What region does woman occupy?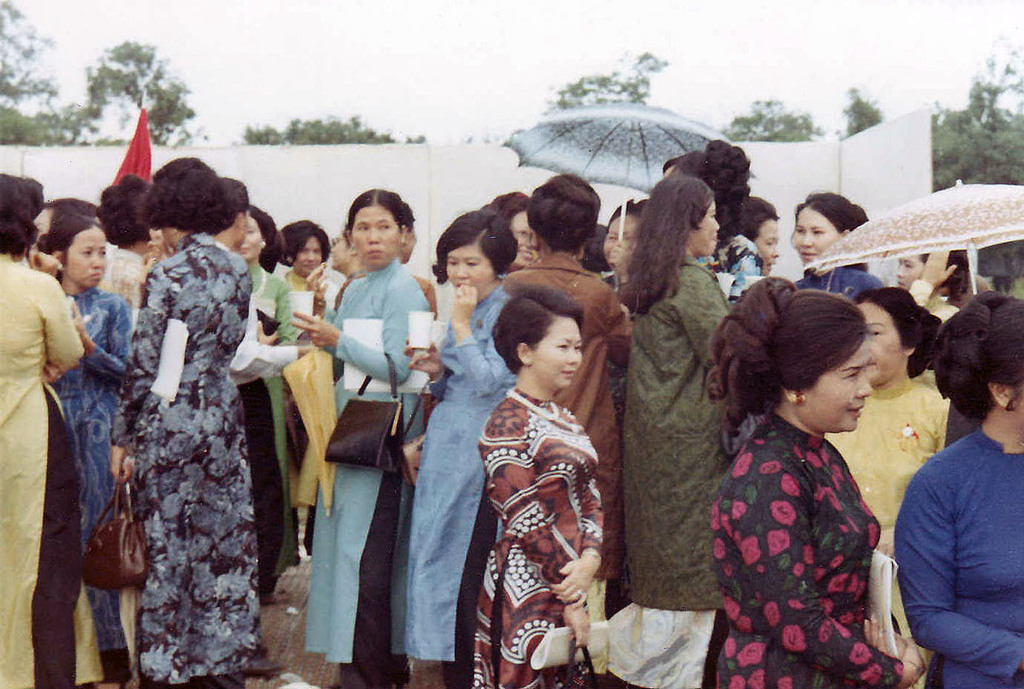
box(0, 170, 85, 688).
